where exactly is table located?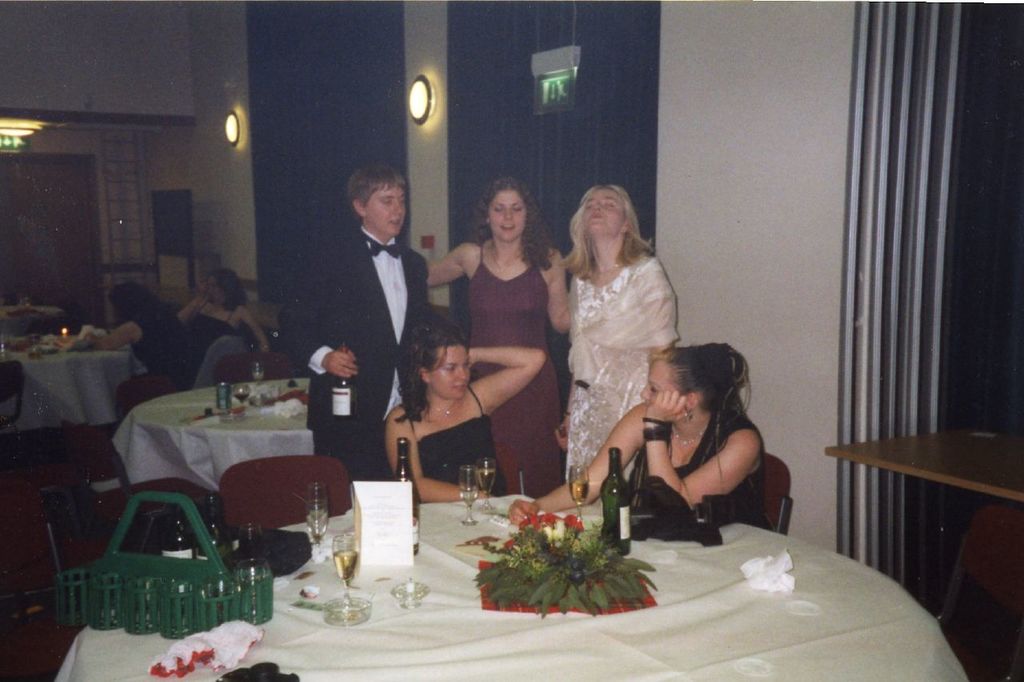
Its bounding box is box=[301, 497, 922, 672].
